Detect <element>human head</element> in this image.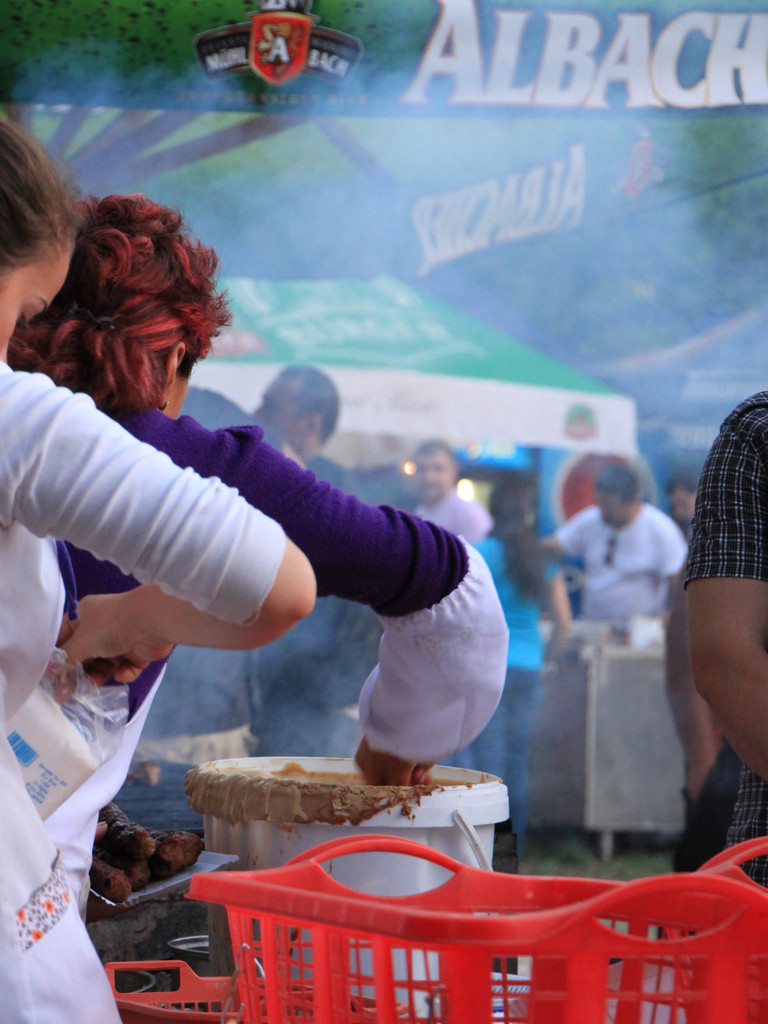
Detection: 484:483:543:596.
